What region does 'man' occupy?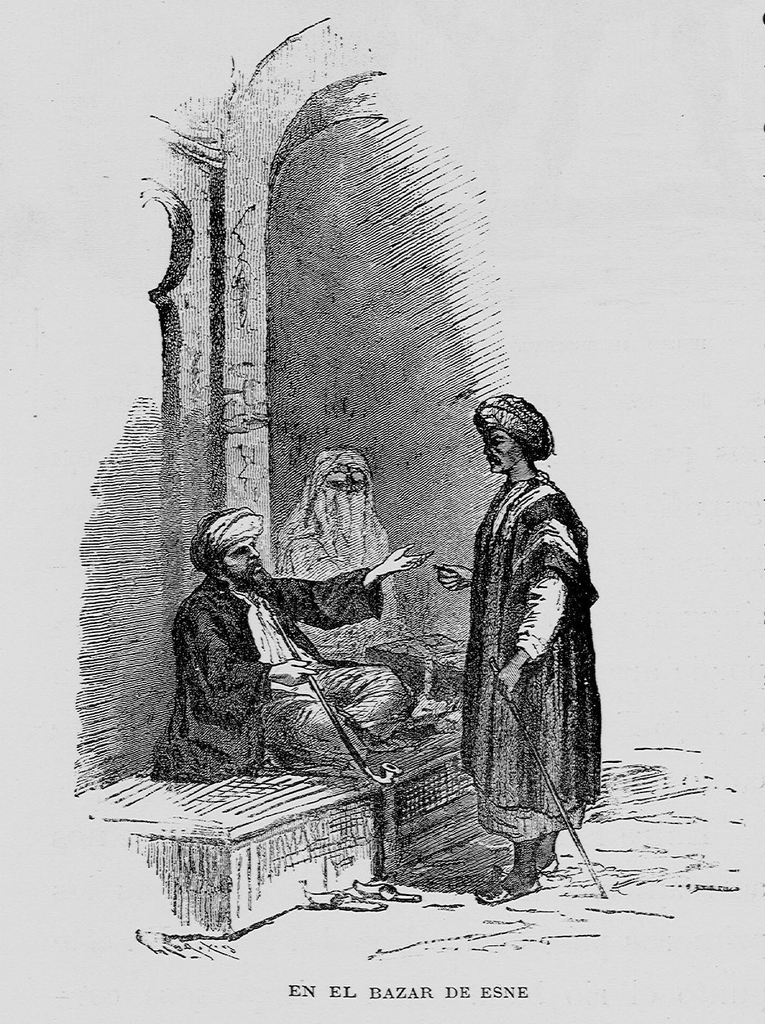
[x1=275, y1=448, x2=411, y2=672].
